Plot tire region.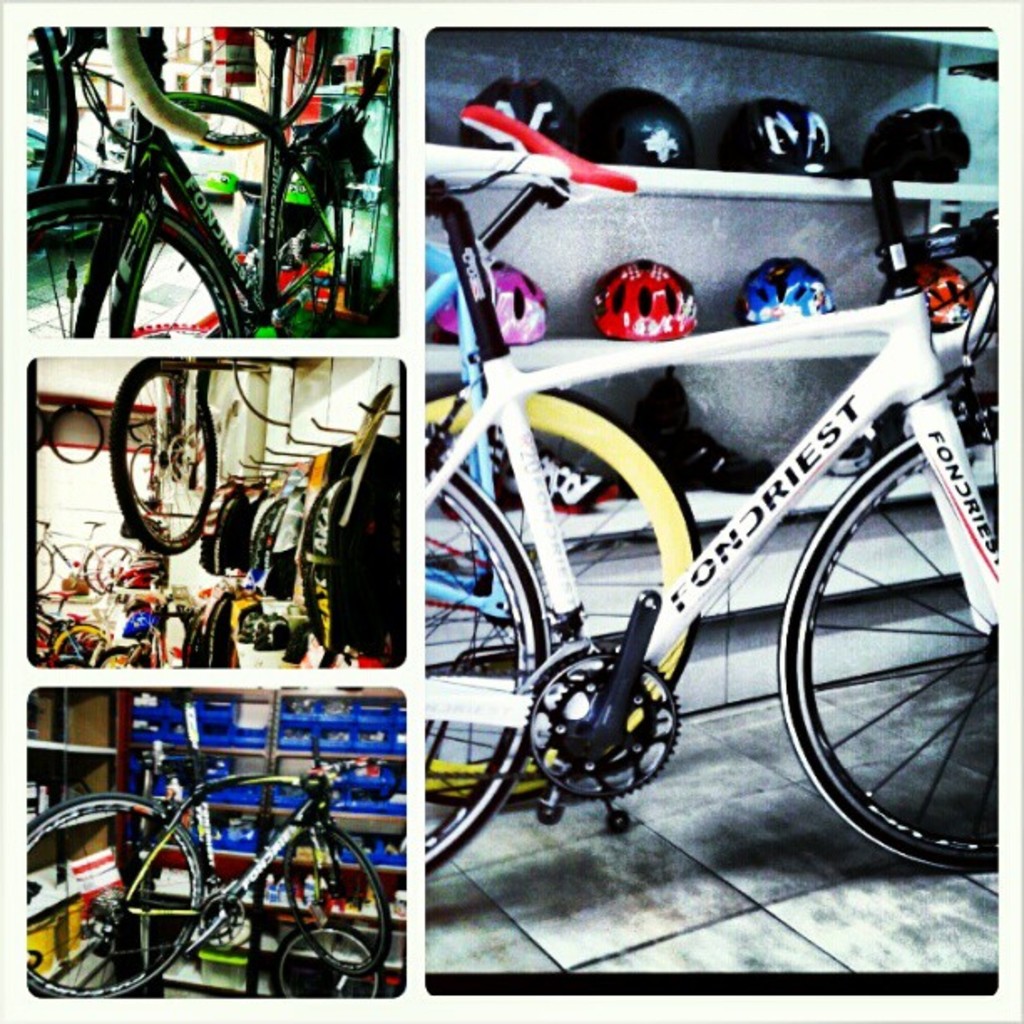
Plotted at l=422, t=373, r=693, b=820.
